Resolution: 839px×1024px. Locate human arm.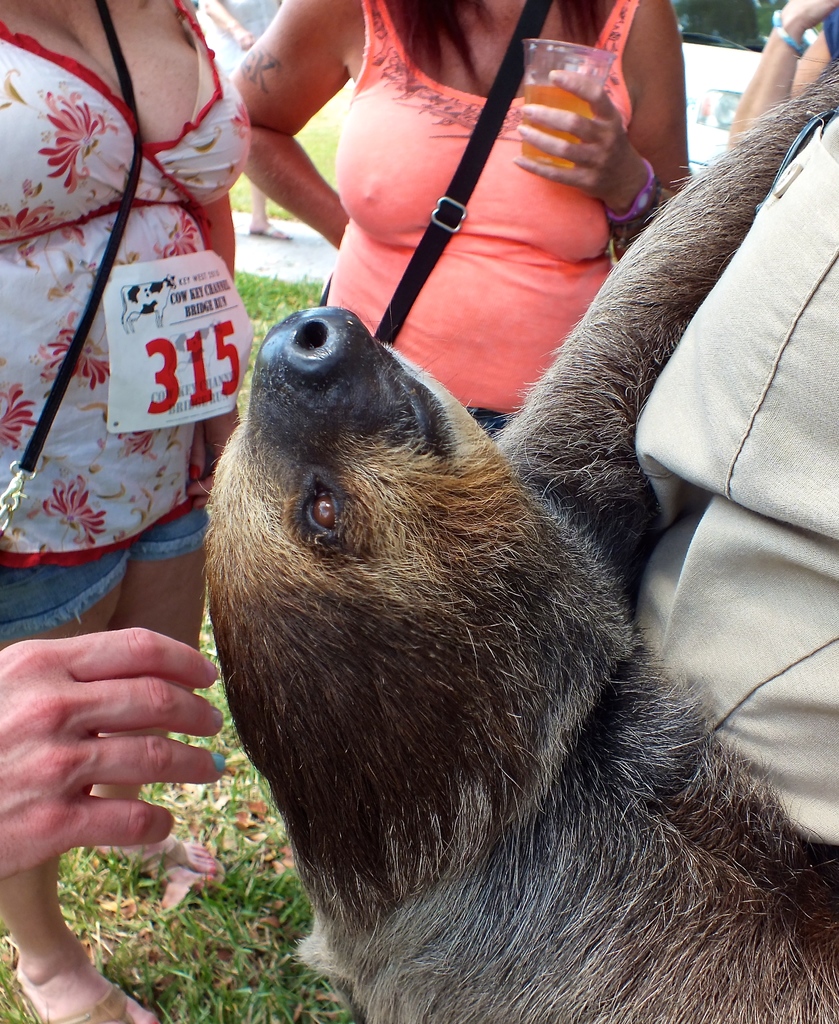
l=503, t=1, r=696, b=259.
